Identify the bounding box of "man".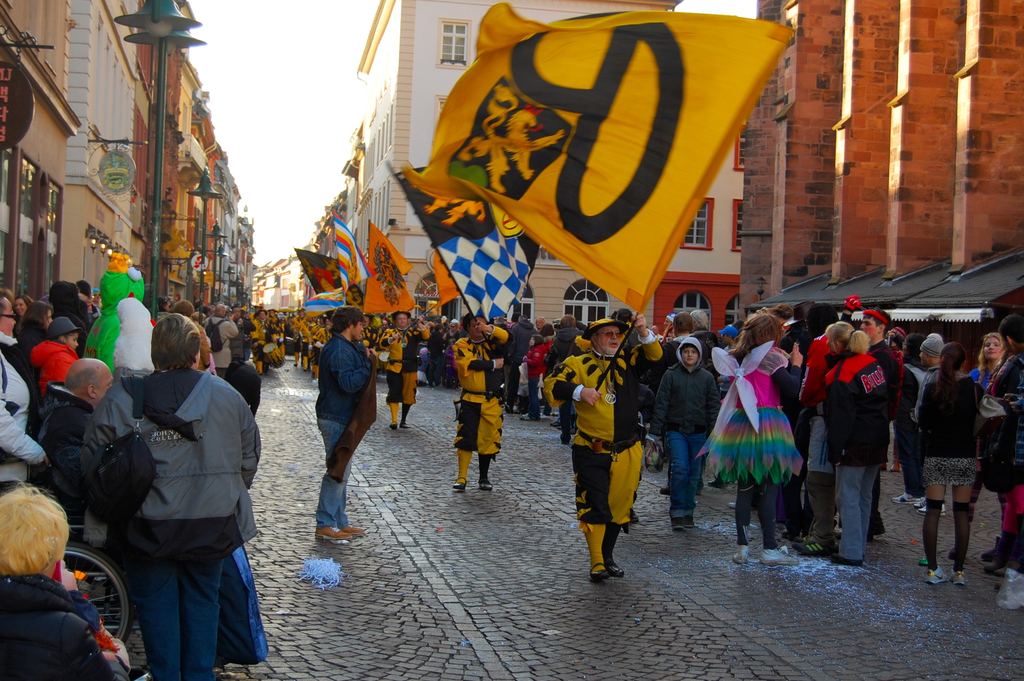
box(451, 311, 514, 488).
